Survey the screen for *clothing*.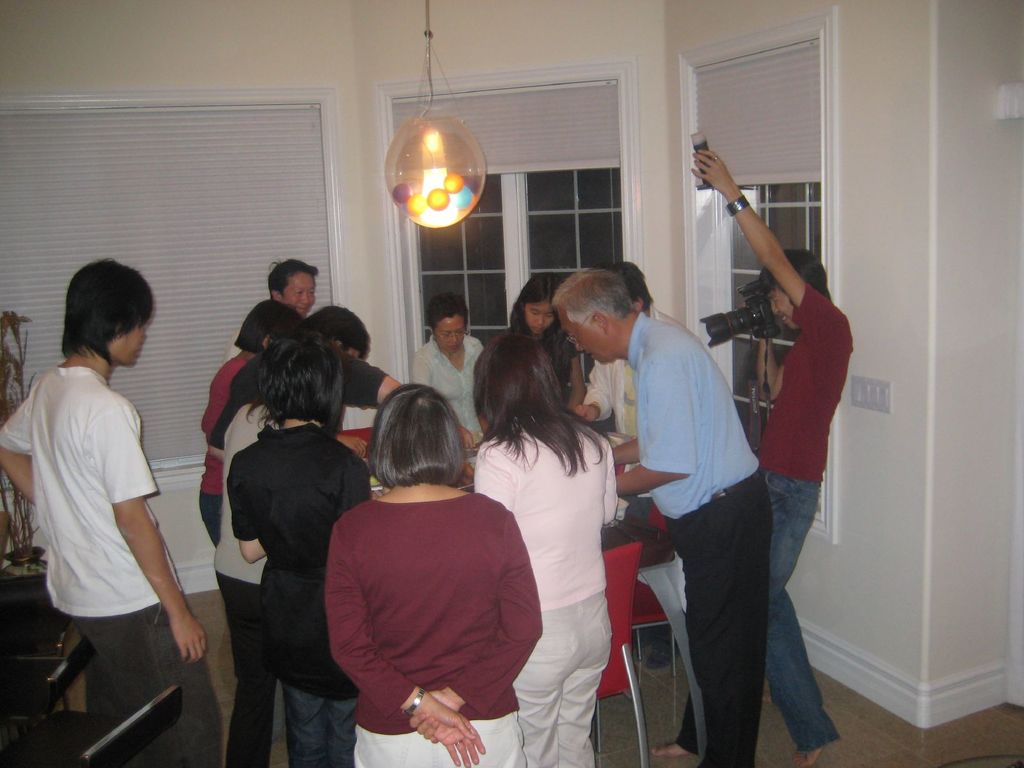
Survey found: (194, 358, 255, 559).
